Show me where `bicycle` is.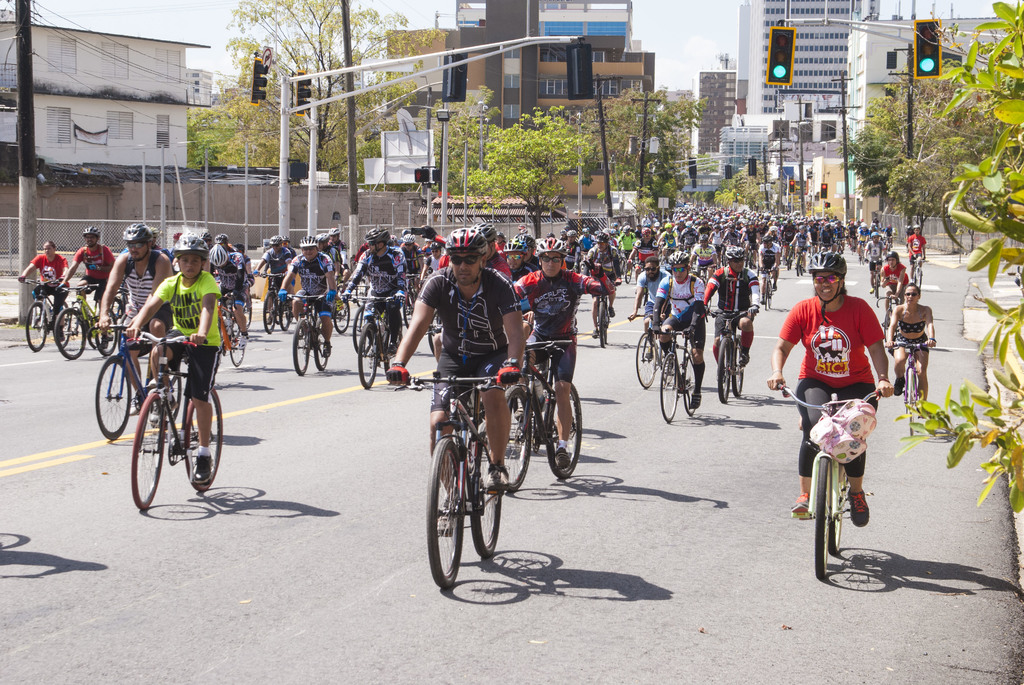
`bicycle` is at Rect(108, 322, 217, 503).
